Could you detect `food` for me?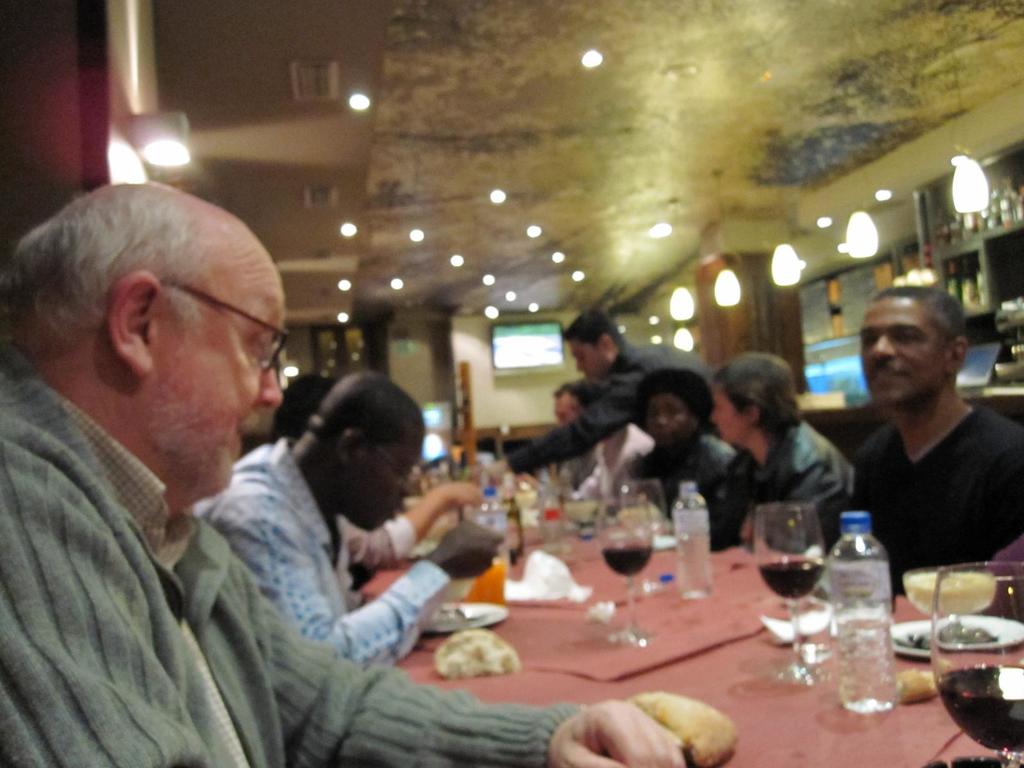
Detection result: region(900, 666, 940, 703).
